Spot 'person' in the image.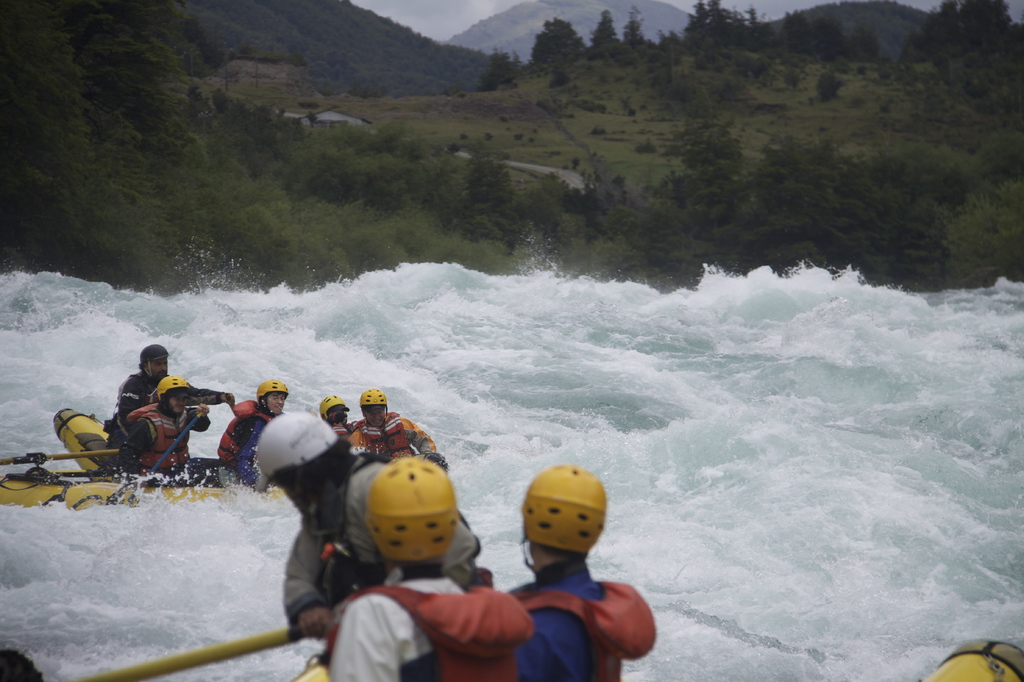
'person' found at 343 395 433 466.
